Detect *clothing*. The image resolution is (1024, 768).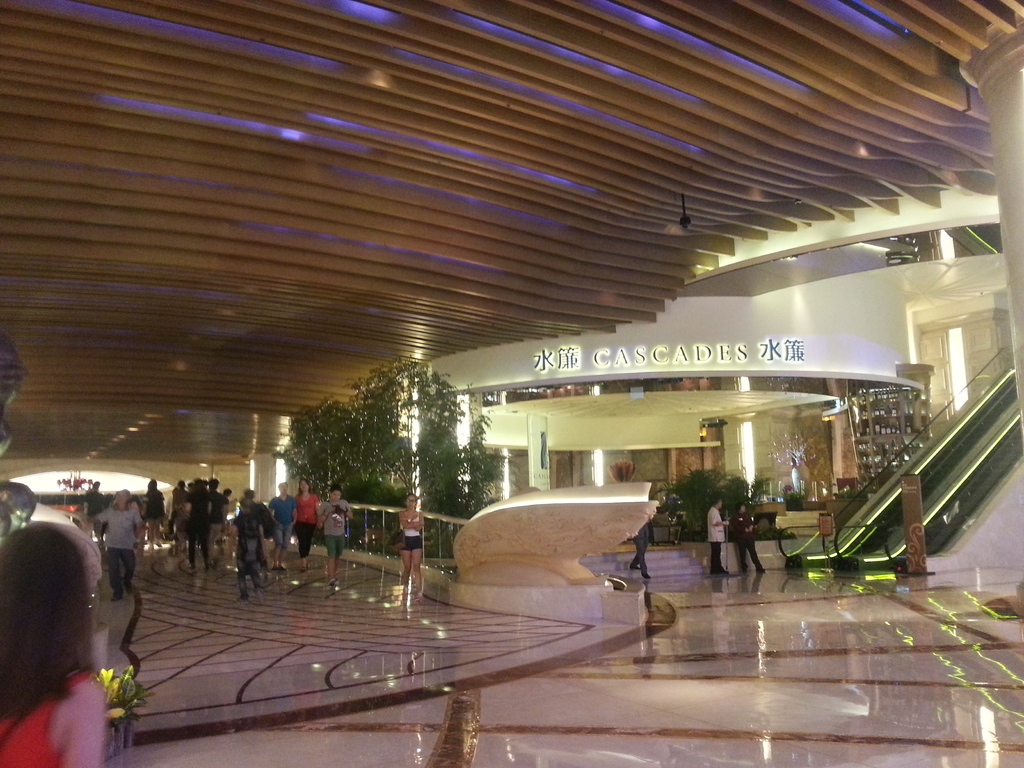
<region>142, 491, 163, 545</region>.
